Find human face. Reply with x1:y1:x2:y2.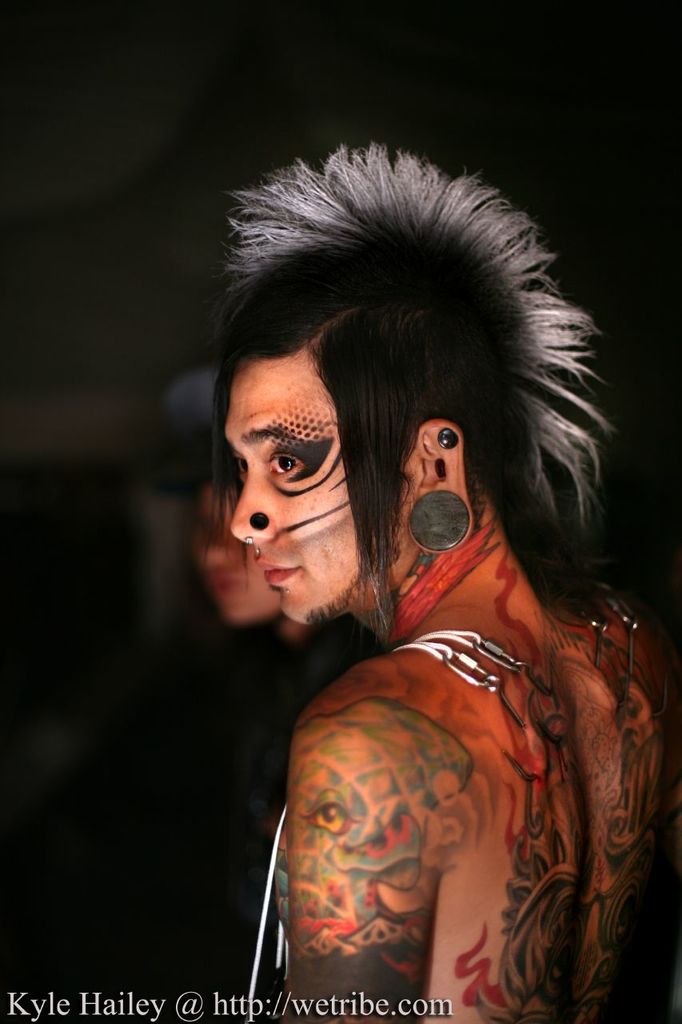
221:338:409:630.
